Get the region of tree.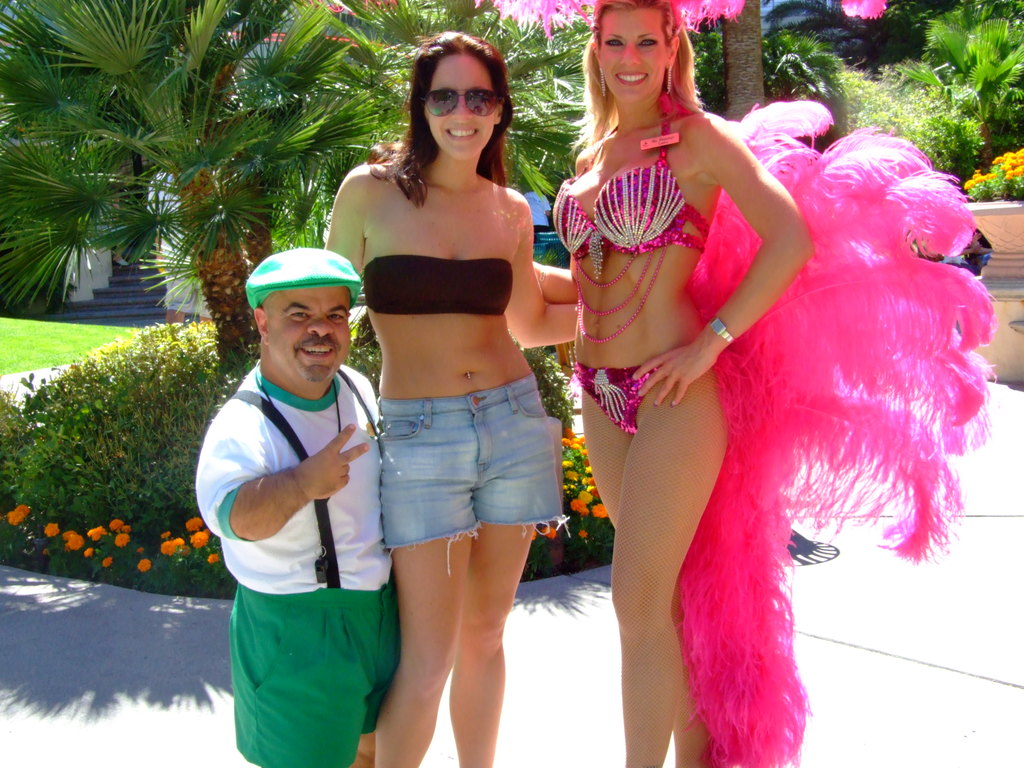
340:0:587:209.
